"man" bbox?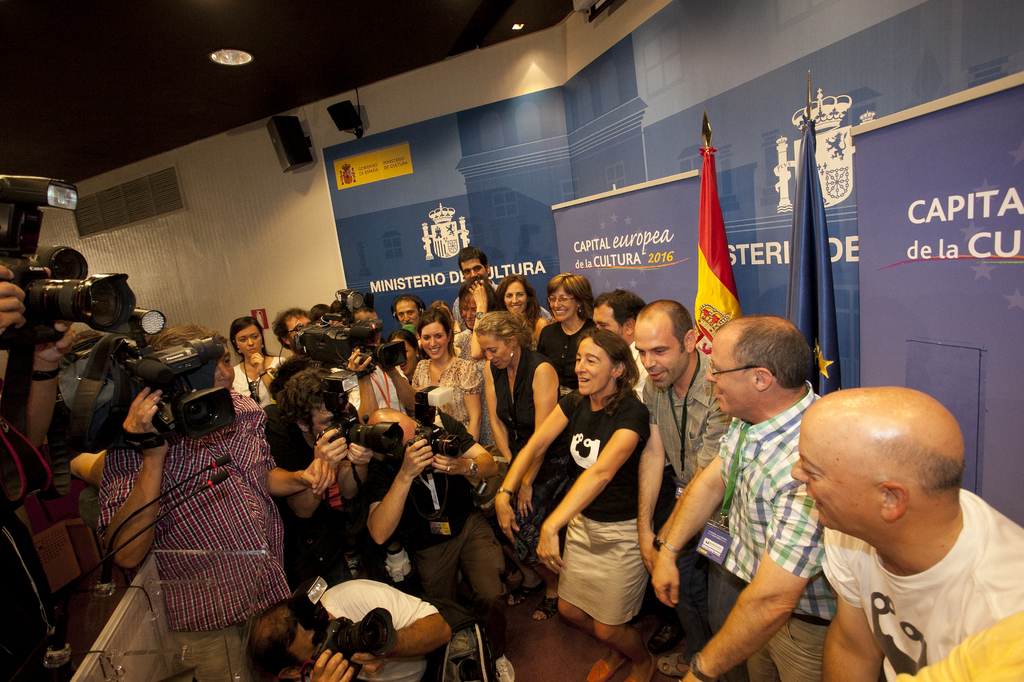
<bbox>742, 356, 1004, 681</bbox>
